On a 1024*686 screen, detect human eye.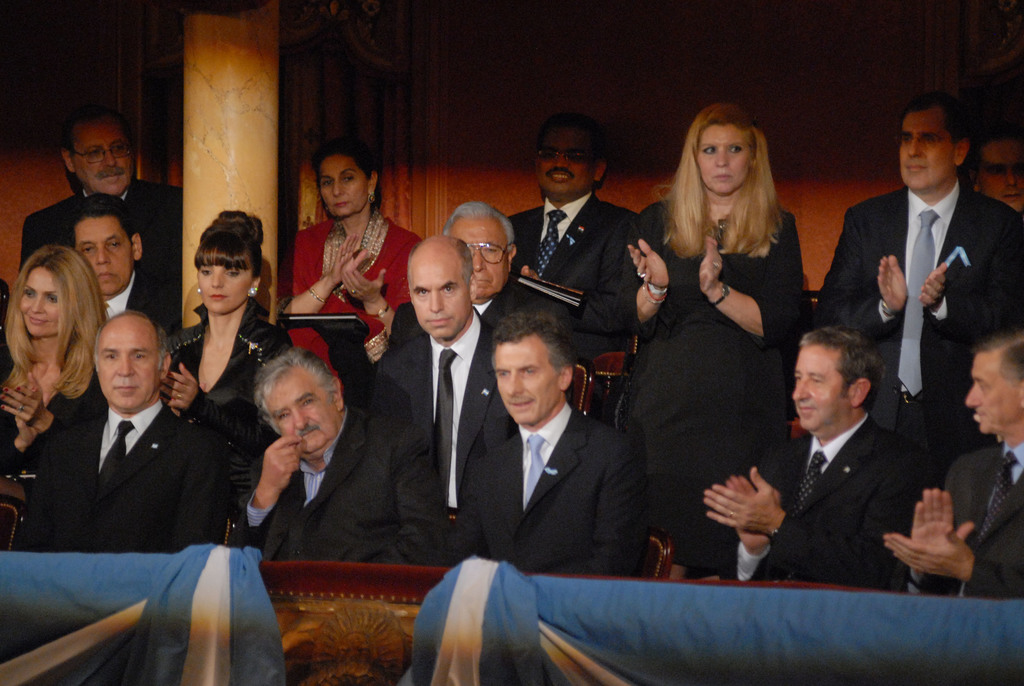
497 369 510 377.
